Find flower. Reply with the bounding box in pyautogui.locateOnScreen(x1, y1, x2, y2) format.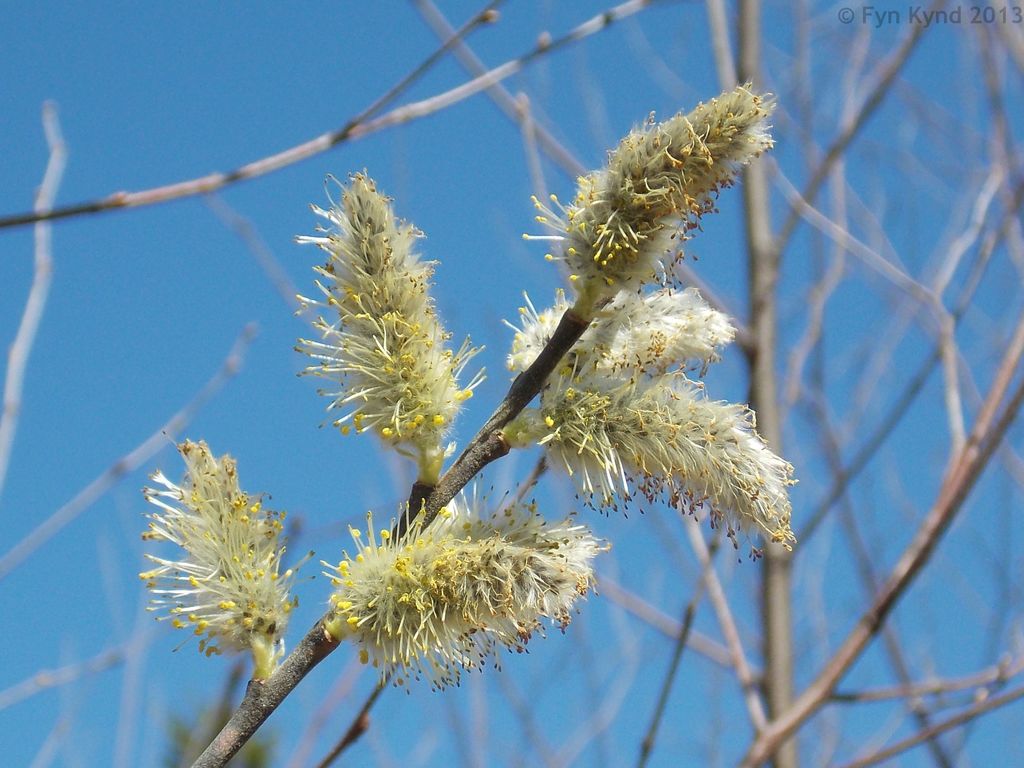
pyautogui.locateOnScreen(500, 285, 743, 389).
